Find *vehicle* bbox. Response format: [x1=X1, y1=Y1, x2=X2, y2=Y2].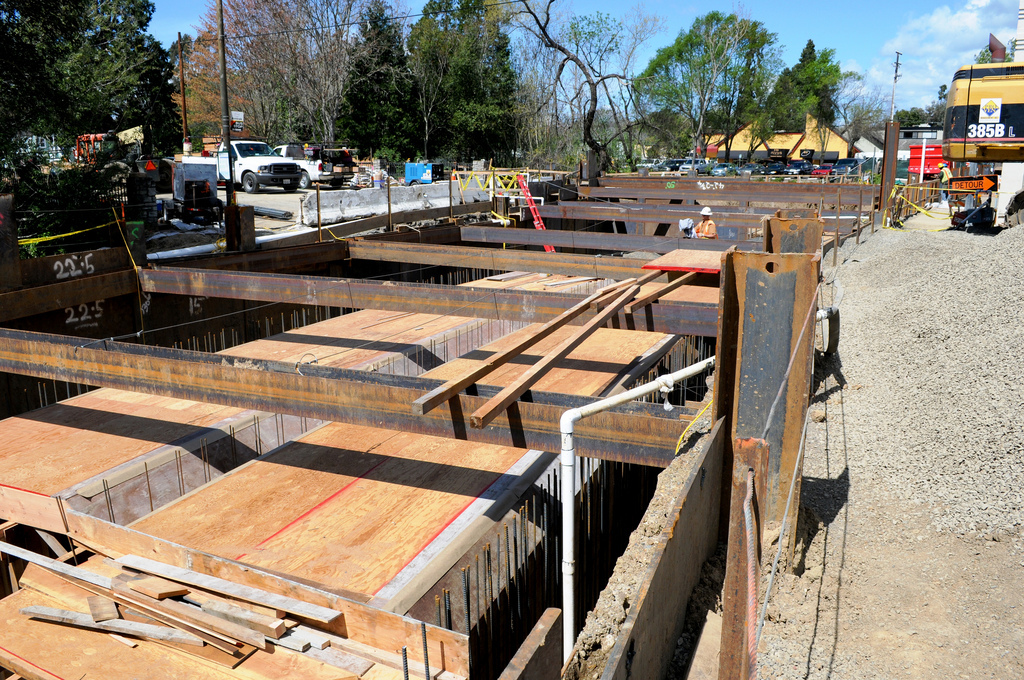
[x1=270, y1=141, x2=352, y2=190].
